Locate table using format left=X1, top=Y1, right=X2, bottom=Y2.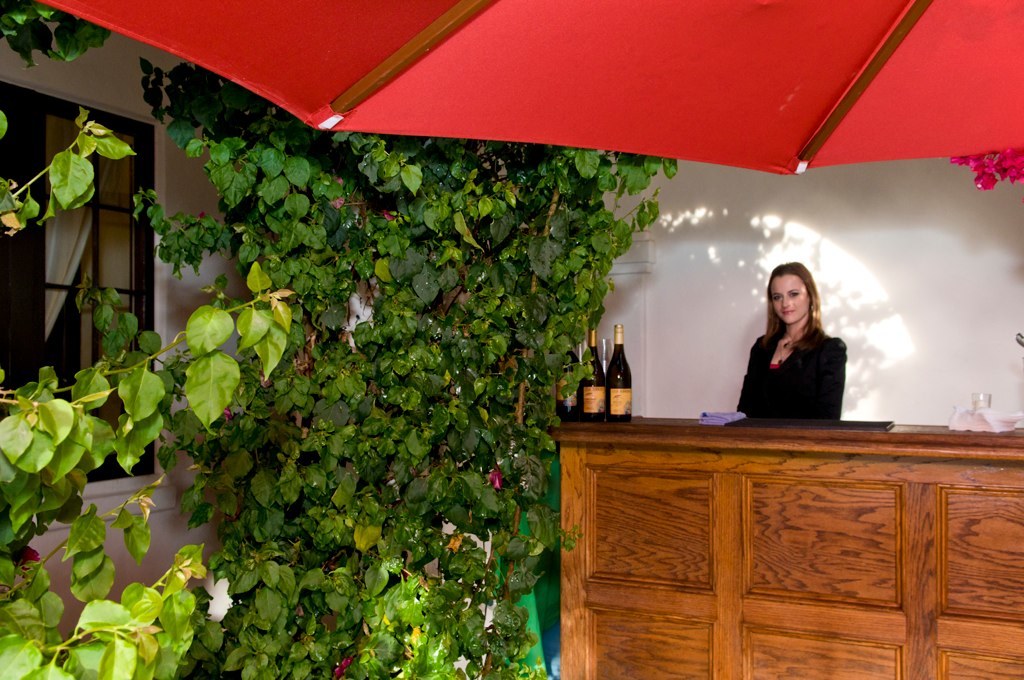
left=551, top=409, right=1023, bottom=679.
